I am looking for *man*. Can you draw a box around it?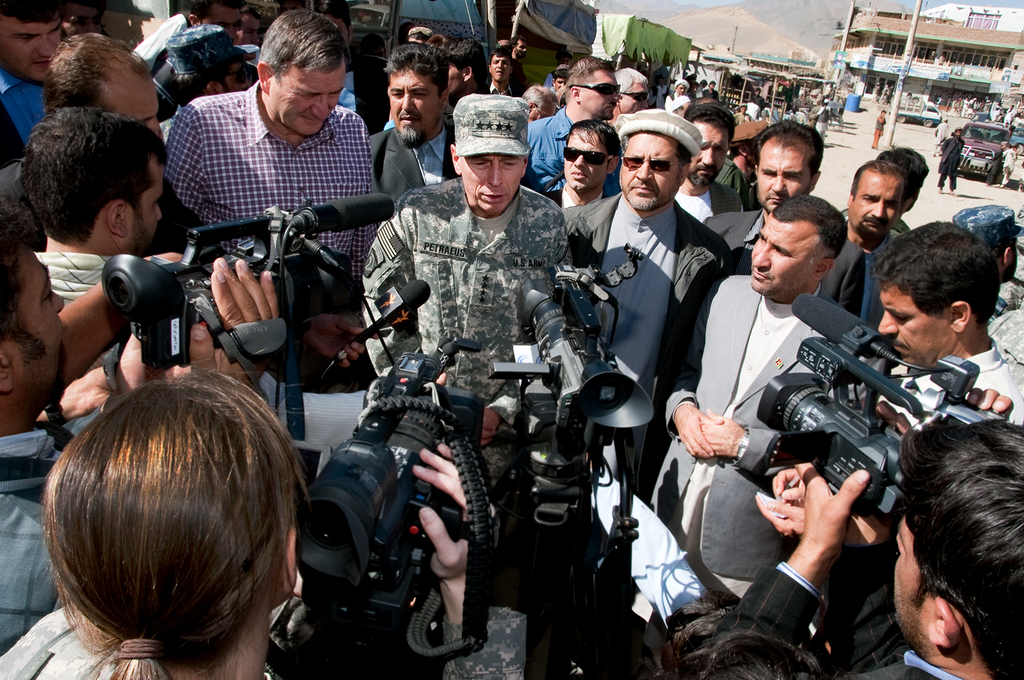
Sure, the bounding box is 0, 0, 91, 167.
